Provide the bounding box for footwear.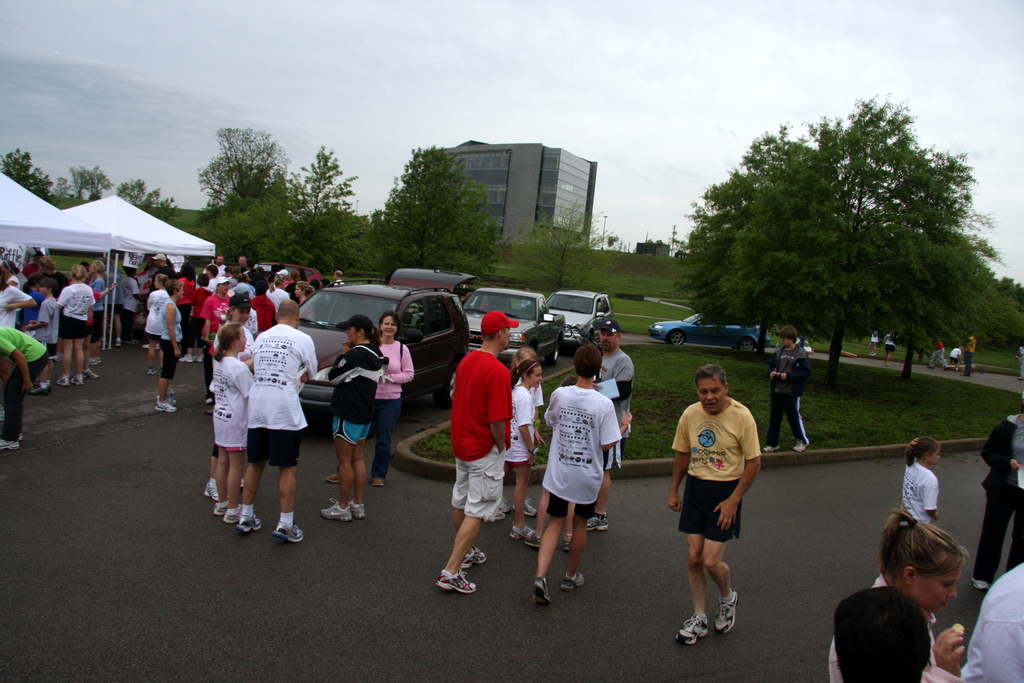
(left=437, top=570, right=479, bottom=593).
